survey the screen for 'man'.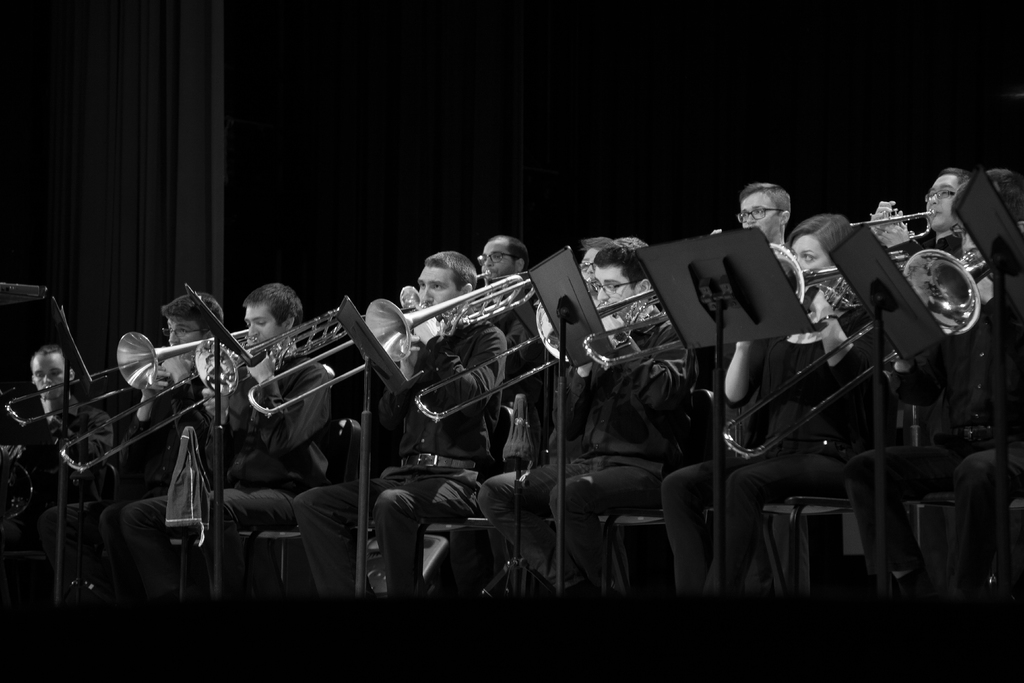
Survey found: {"left": 0, "top": 345, "right": 116, "bottom": 587}.
